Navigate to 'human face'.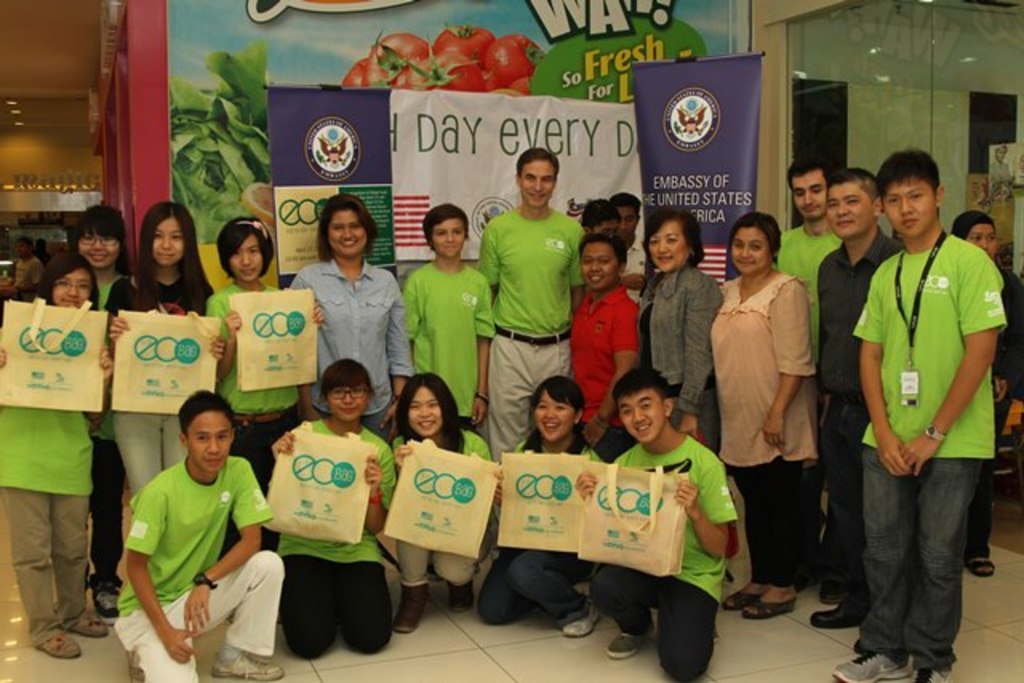
Navigation target: x1=734 y1=224 x2=765 y2=269.
